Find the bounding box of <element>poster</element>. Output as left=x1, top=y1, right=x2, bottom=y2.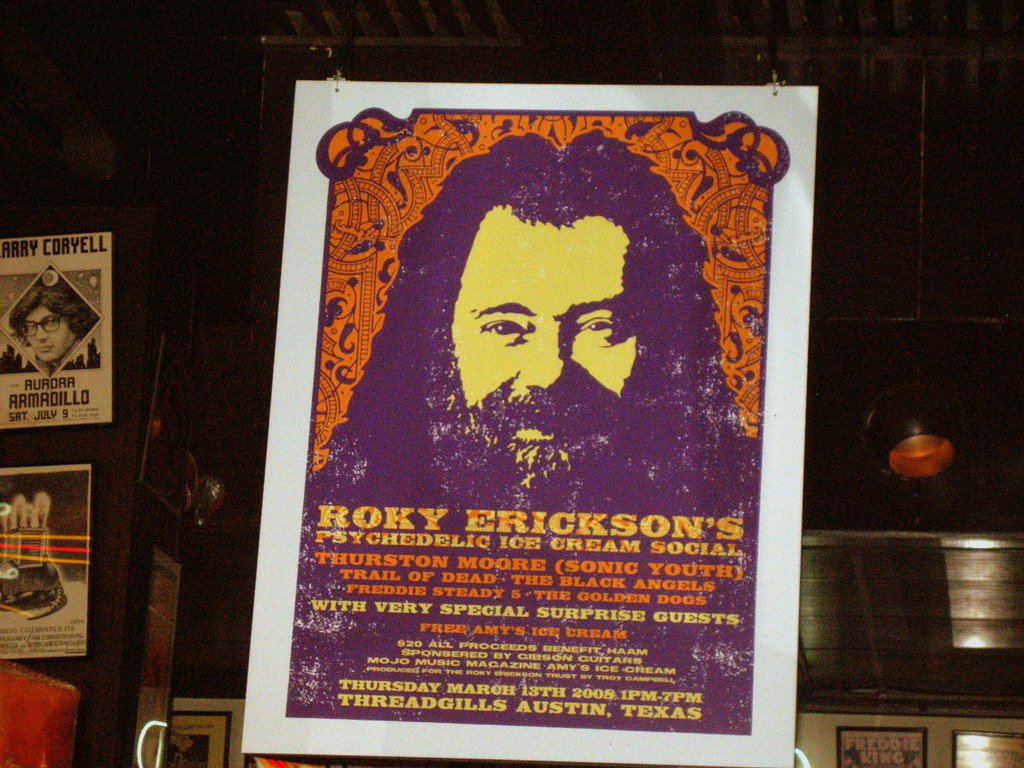
left=236, top=73, right=822, bottom=767.
